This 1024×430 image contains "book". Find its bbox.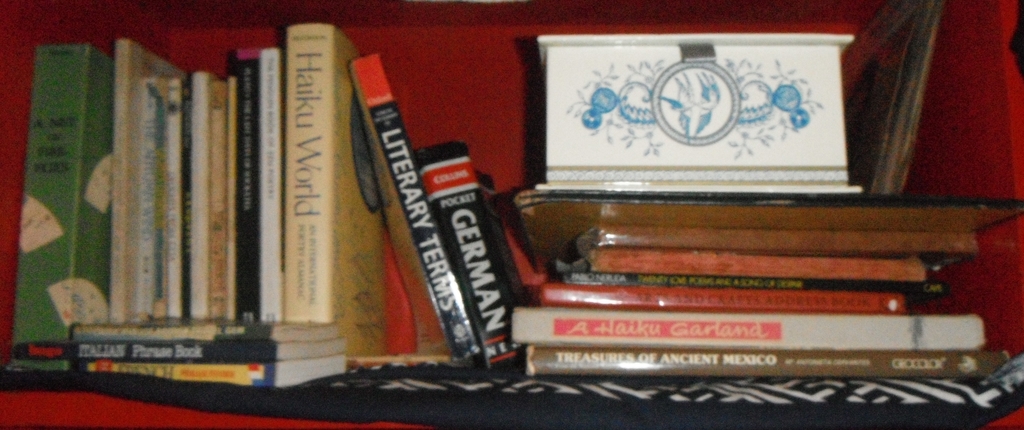
crop(549, 270, 963, 299).
